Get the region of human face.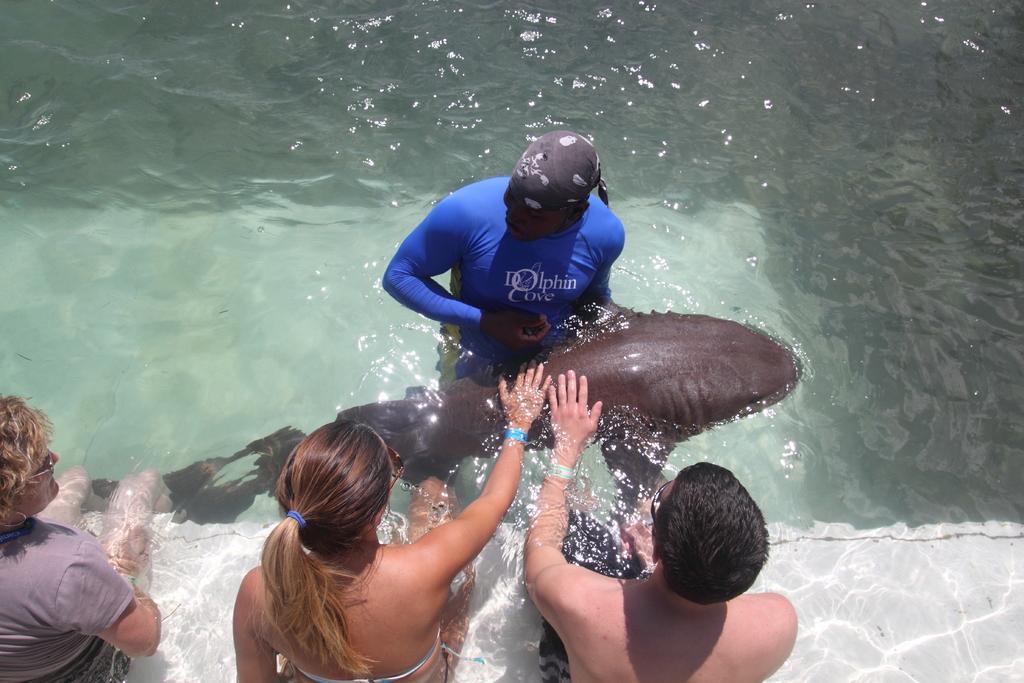
<bbox>15, 443, 57, 509</bbox>.
